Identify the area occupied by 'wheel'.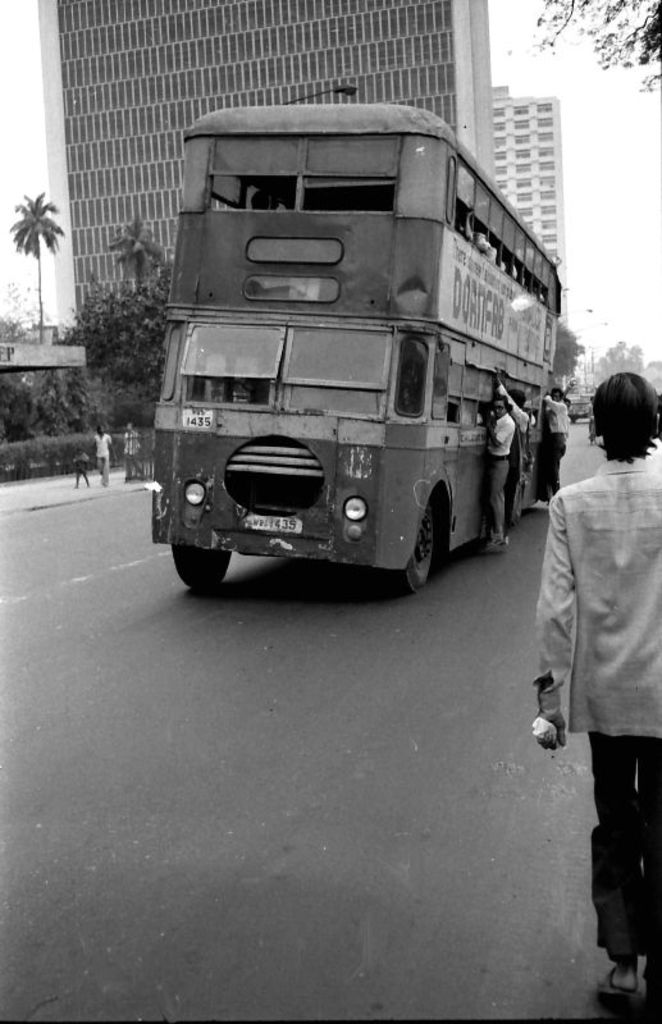
Area: detection(502, 460, 543, 534).
